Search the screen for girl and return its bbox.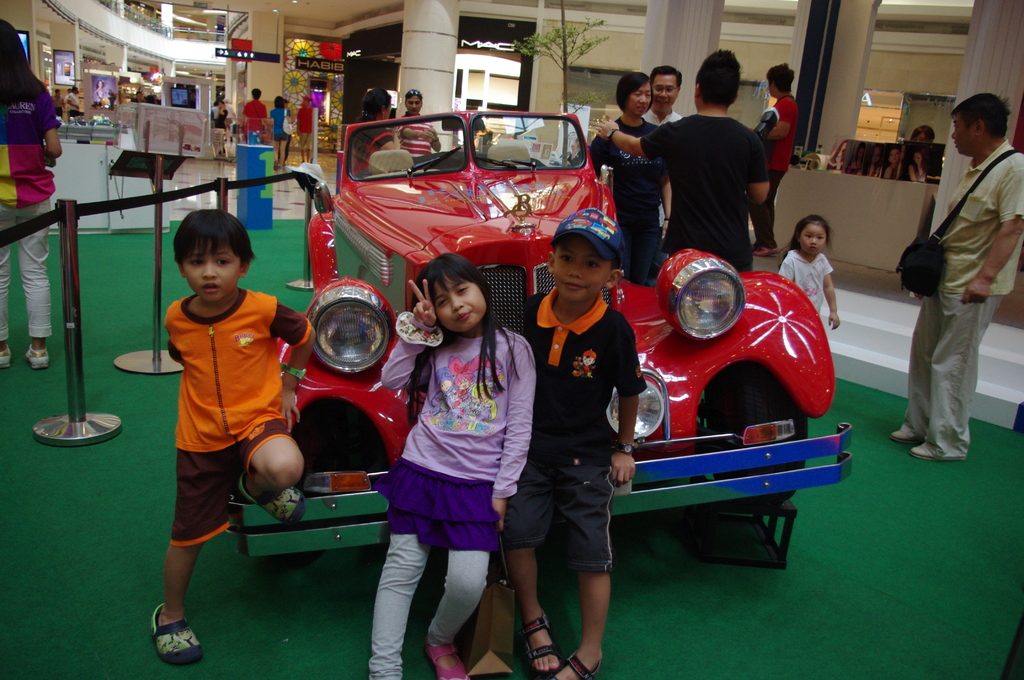
Found: <box>368,250,540,679</box>.
